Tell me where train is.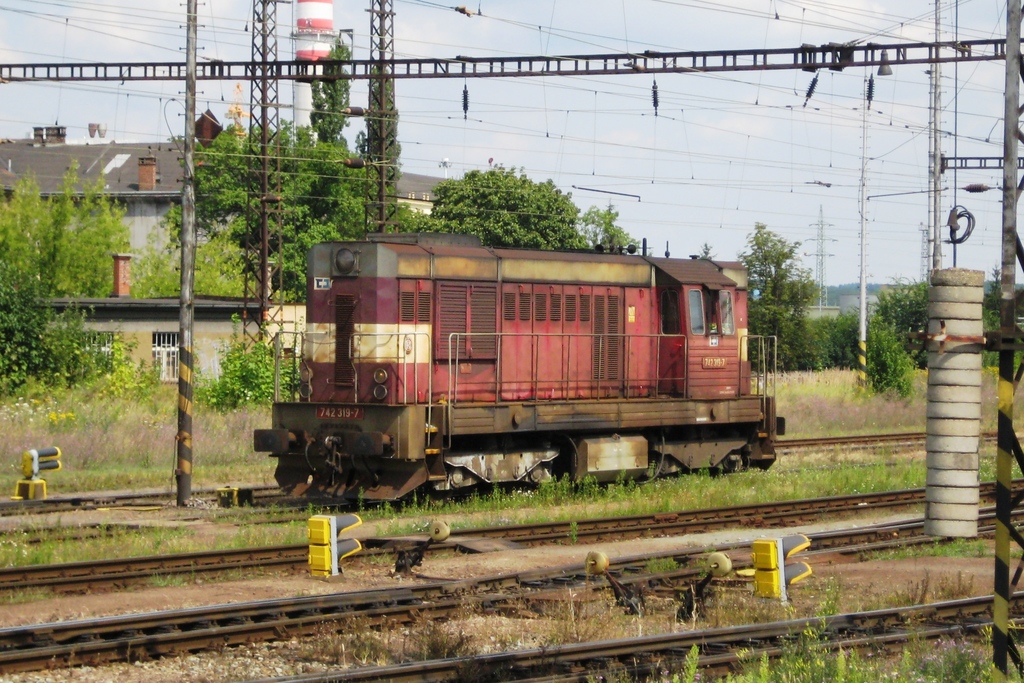
train is at x1=254, y1=235, x2=787, y2=505.
